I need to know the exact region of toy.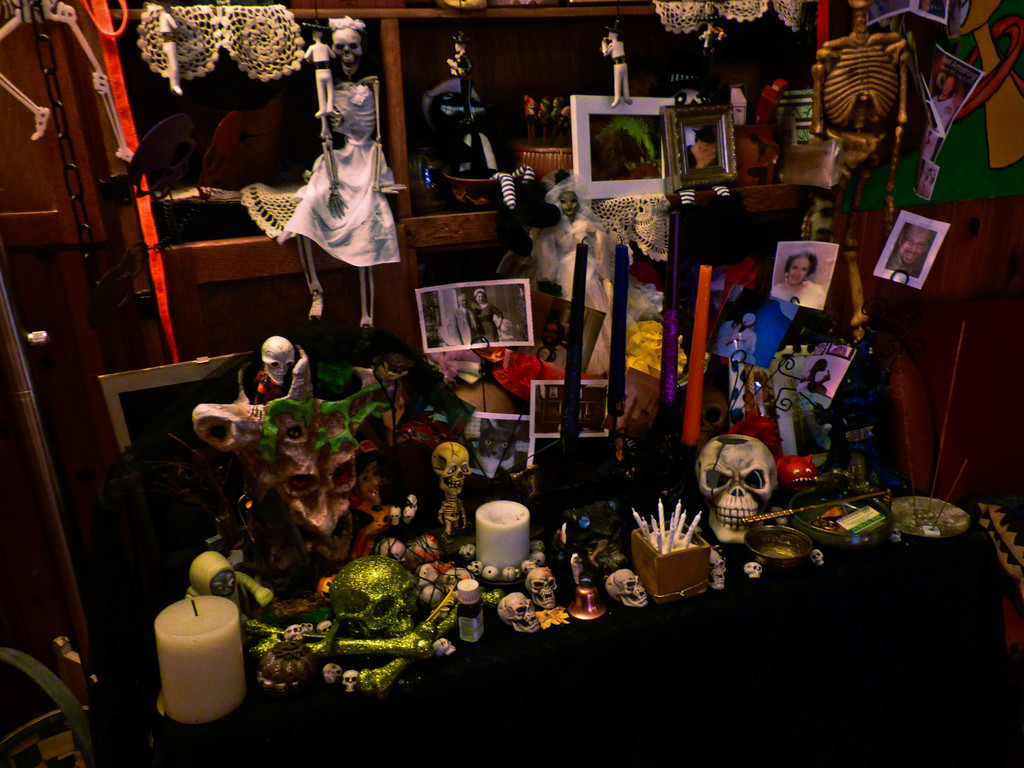
Region: x1=132 y1=6 x2=313 y2=101.
